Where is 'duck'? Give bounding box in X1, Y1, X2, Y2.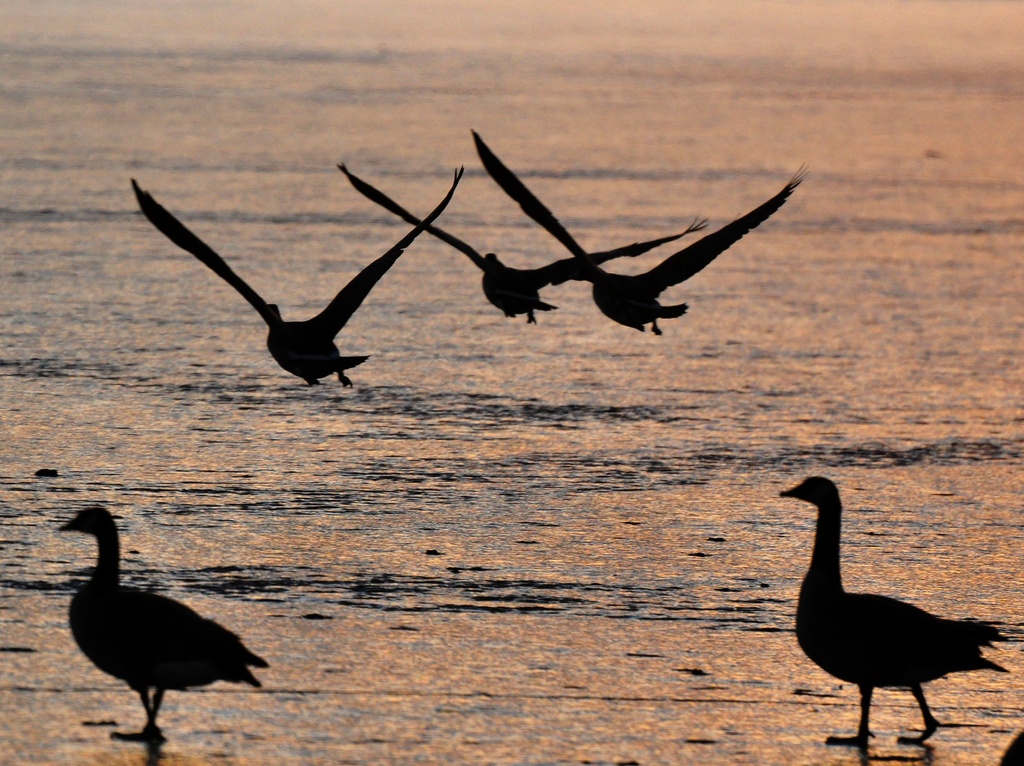
348, 163, 716, 331.
